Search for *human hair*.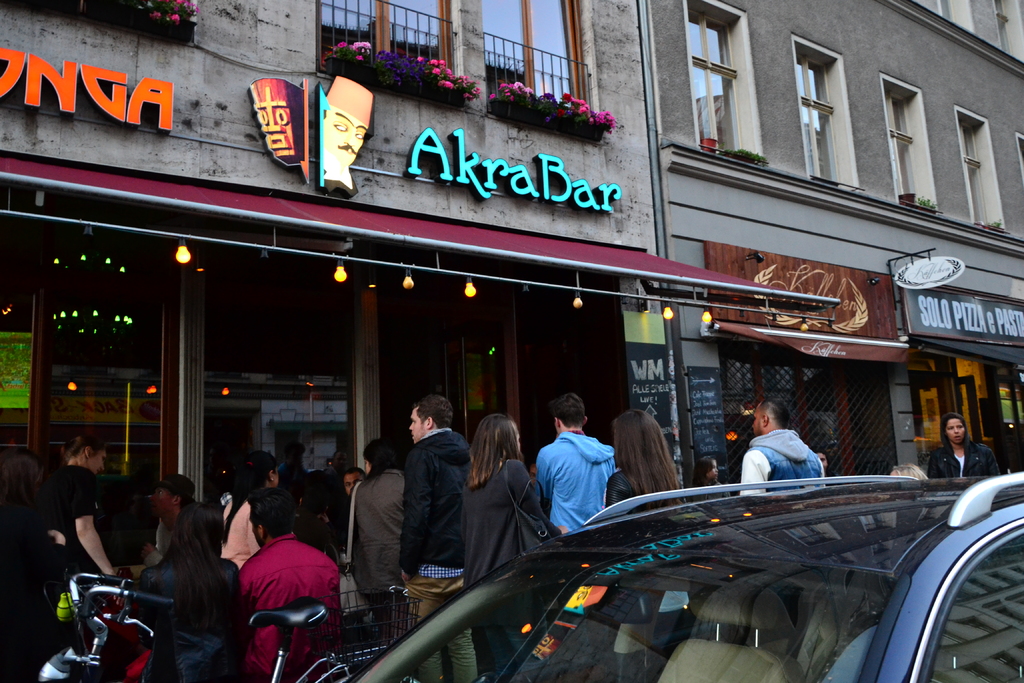
Found at 249,488,294,547.
